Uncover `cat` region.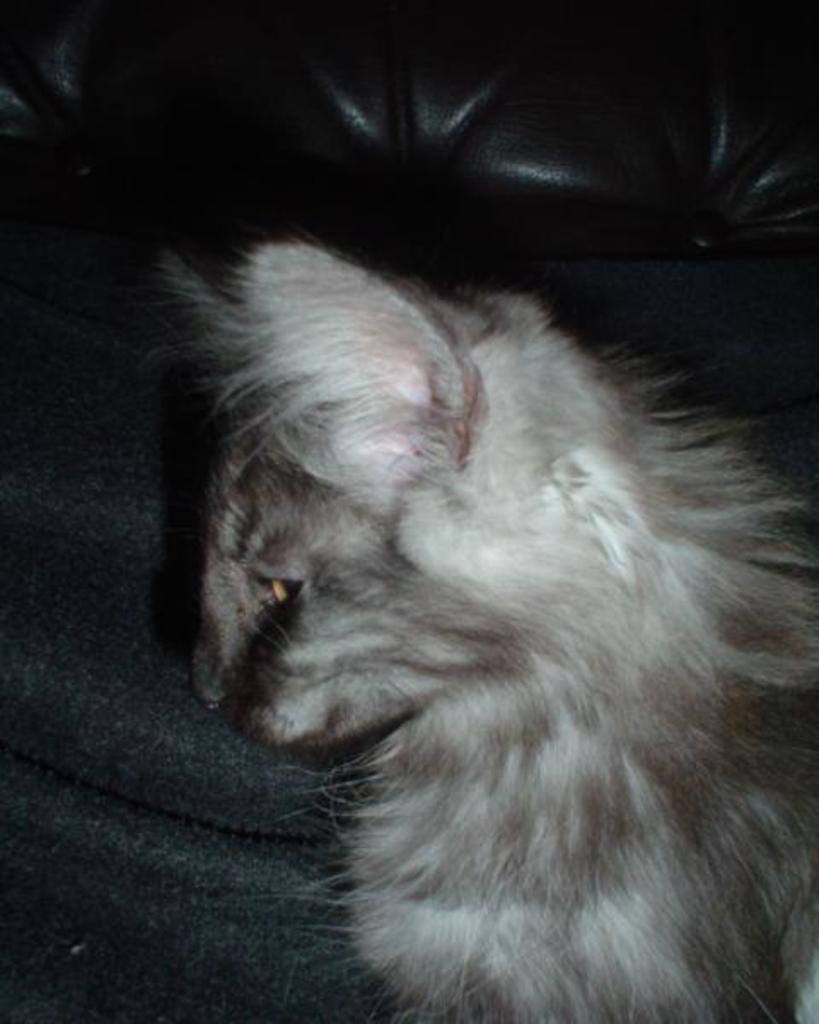
Uncovered: [166, 247, 817, 1022].
